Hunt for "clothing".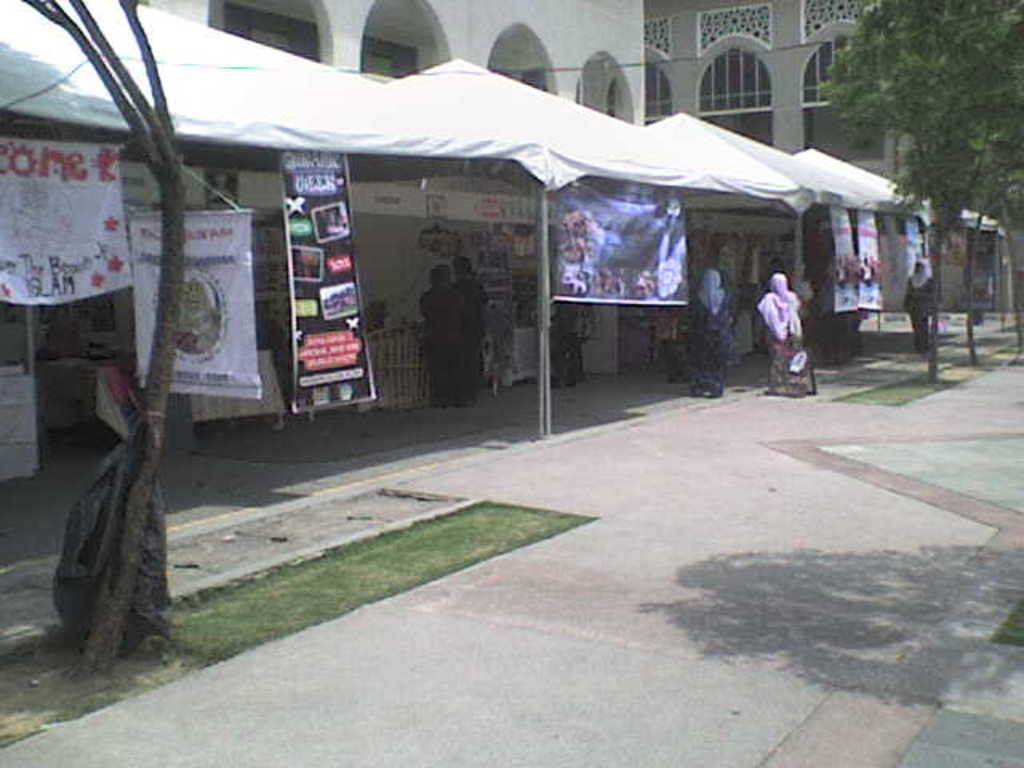
Hunted down at l=691, t=270, r=734, b=392.
